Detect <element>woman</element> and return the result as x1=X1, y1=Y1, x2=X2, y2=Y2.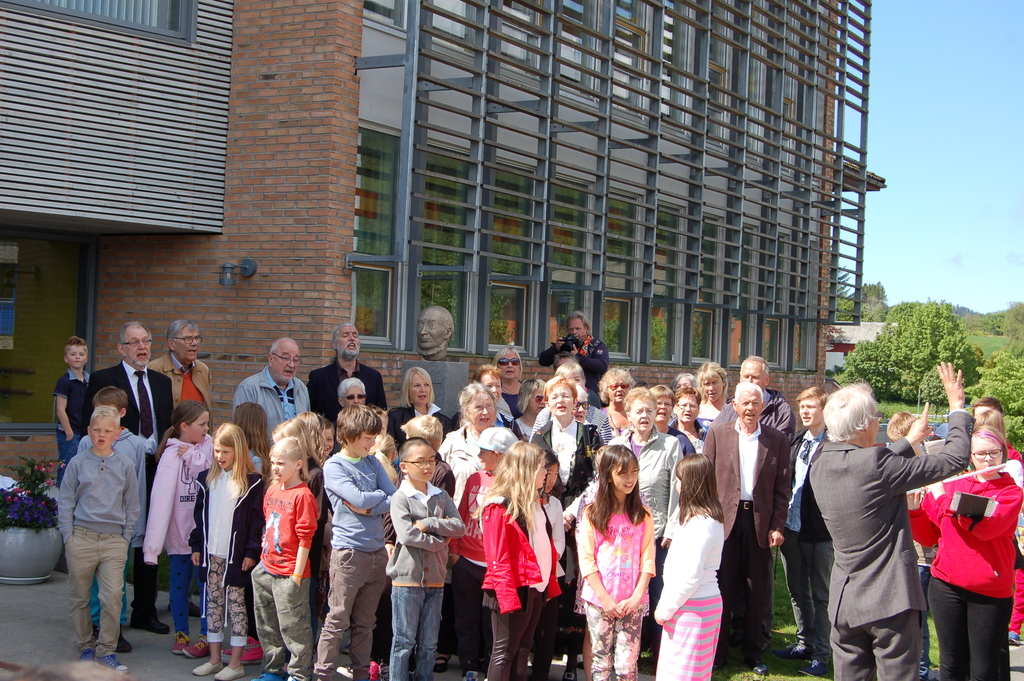
x1=508, y1=376, x2=547, y2=438.
